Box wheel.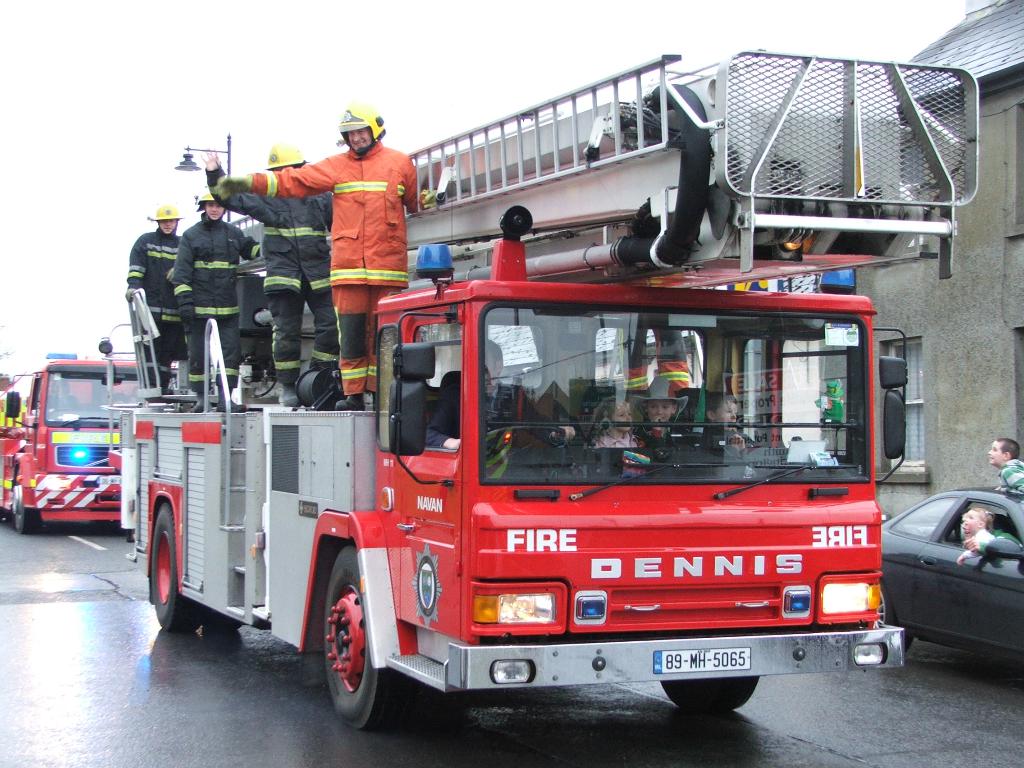
[154,502,199,632].
